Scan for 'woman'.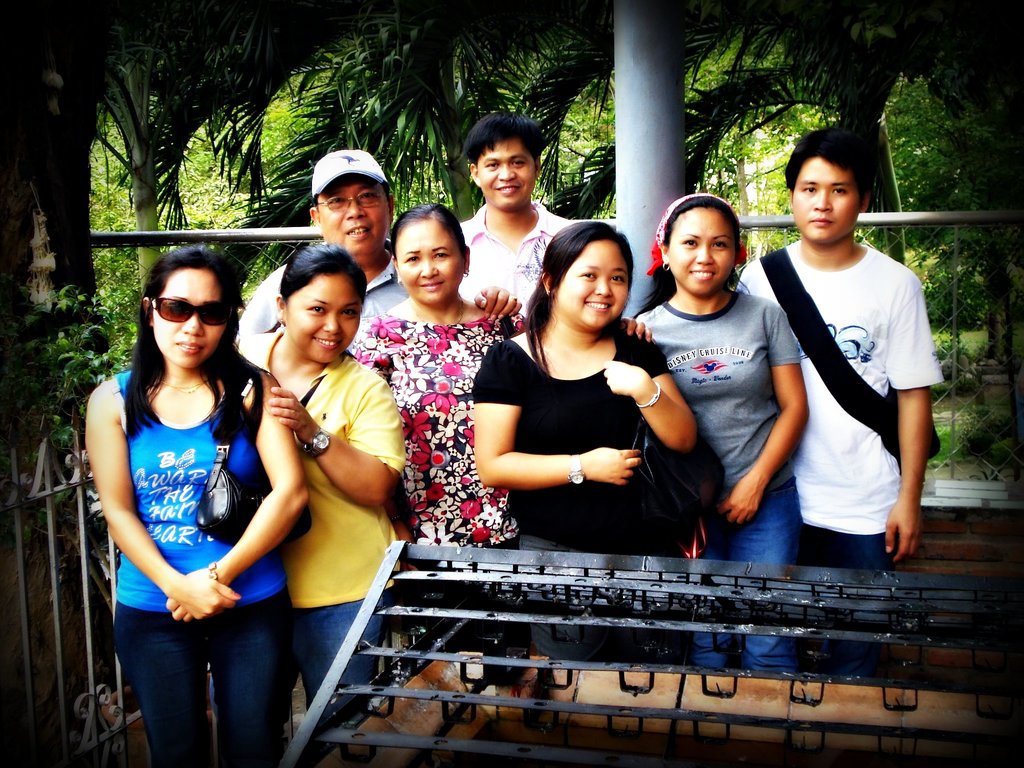
Scan result: Rect(104, 234, 300, 767).
